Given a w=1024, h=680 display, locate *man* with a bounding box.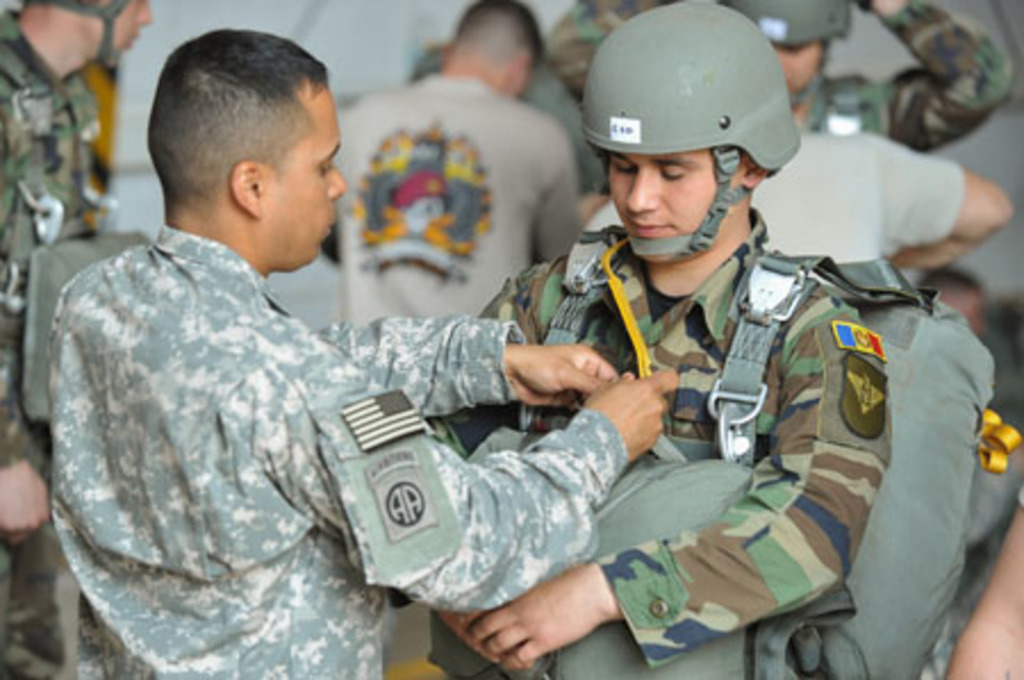
Located: [528,0,1006,152].
